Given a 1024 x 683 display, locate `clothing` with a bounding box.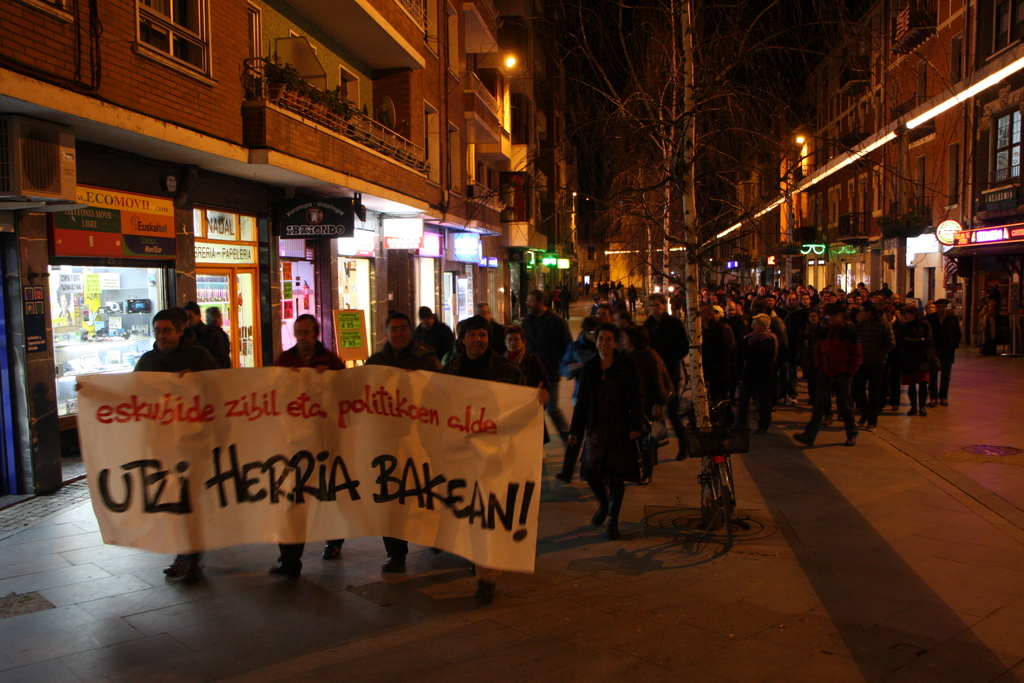
Located: region(364, 340, 450, 562).
